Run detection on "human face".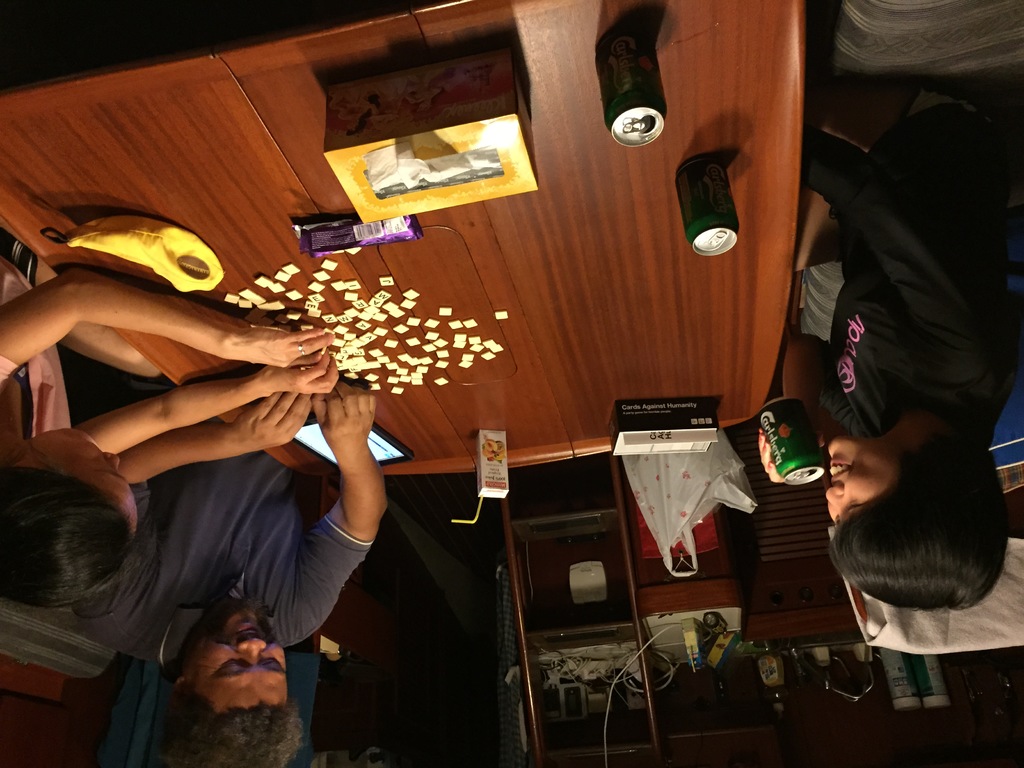
Result: 187,604,290,717.
